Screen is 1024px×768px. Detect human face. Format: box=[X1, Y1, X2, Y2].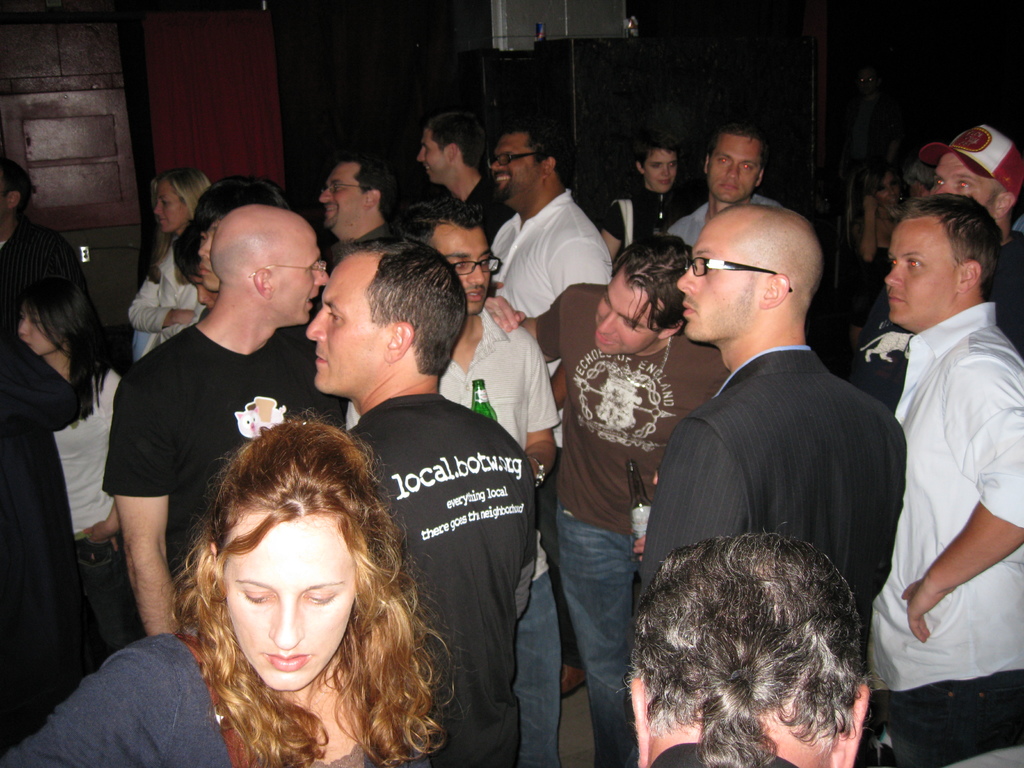
box=[152, 182, 188, 234].
